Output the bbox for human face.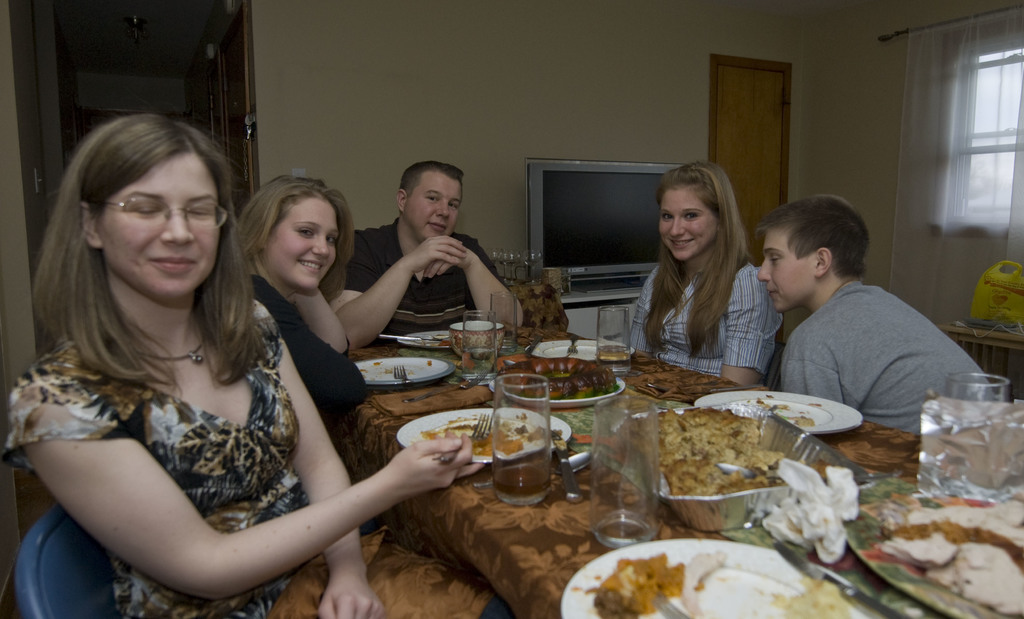
270/198/335/289.
